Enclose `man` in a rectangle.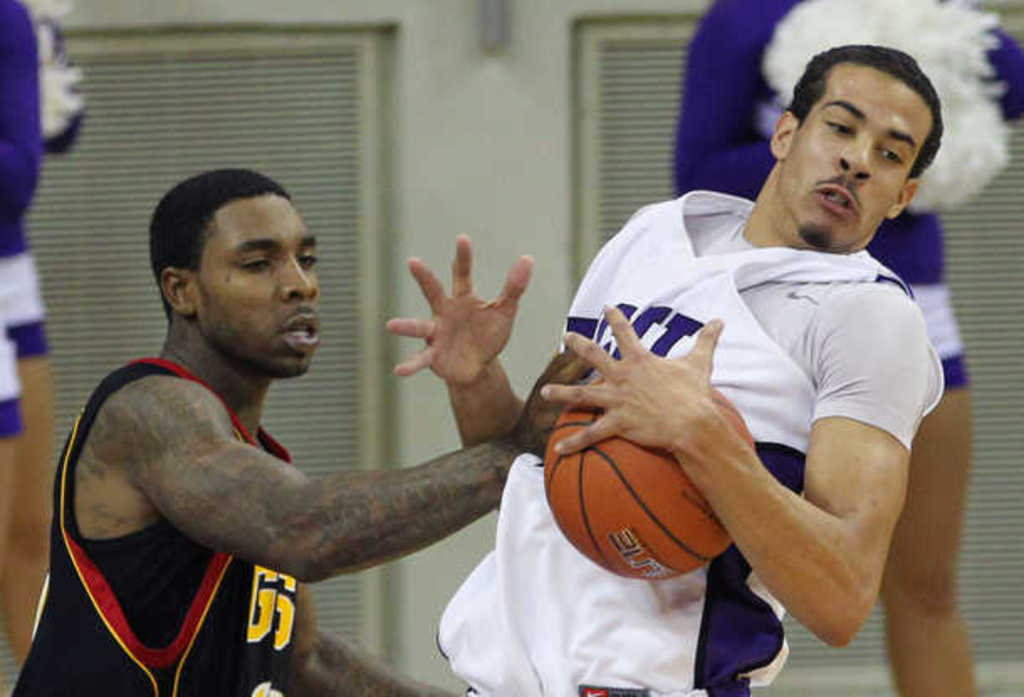
bbox=[54, 151, 525, 667].
